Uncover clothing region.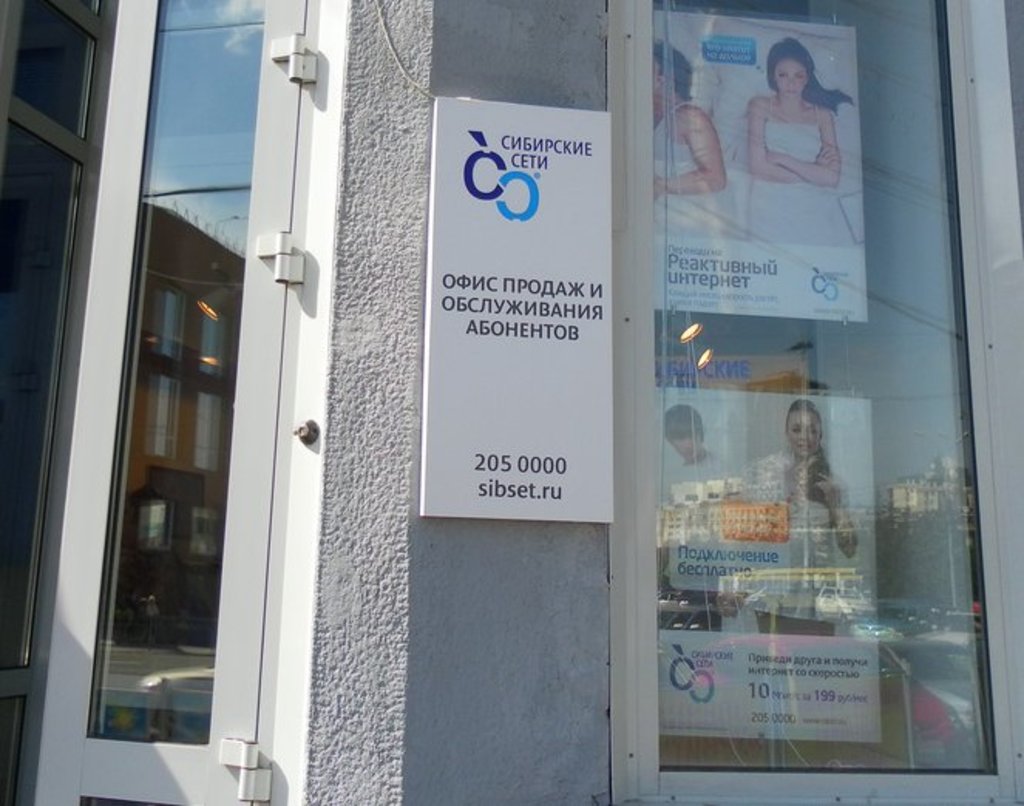
Uncovered: crop(746, 449, 851, 627).
